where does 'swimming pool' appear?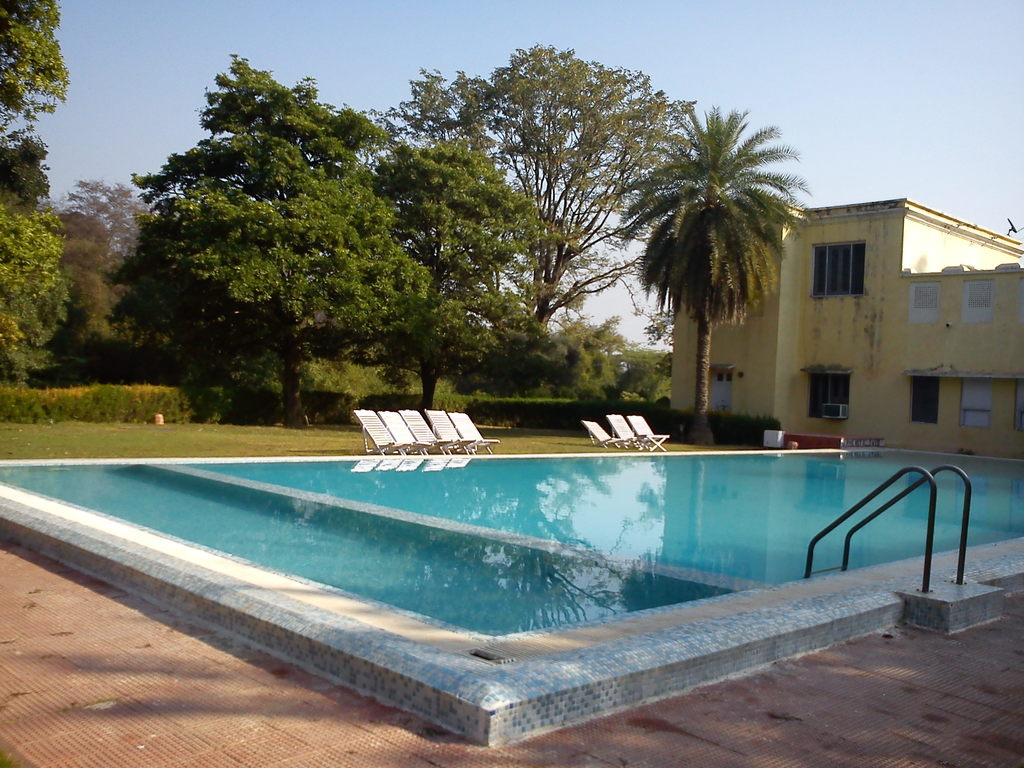
Appears at bbox(0, 433, 989, 723).
